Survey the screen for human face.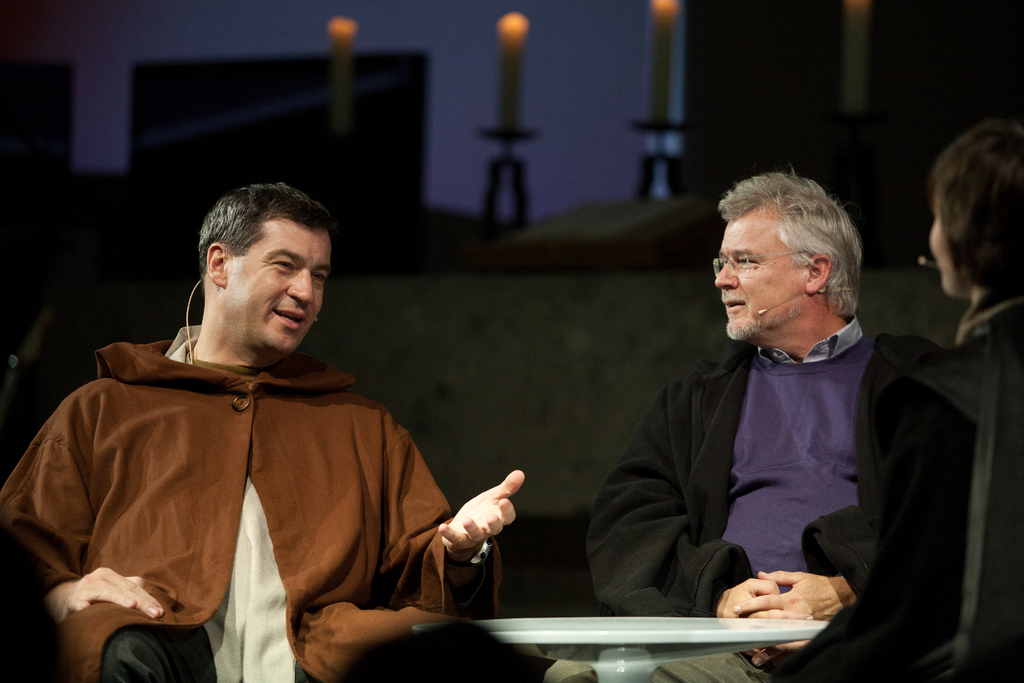
Survey found: Rect(716, 199, 805, 343).
